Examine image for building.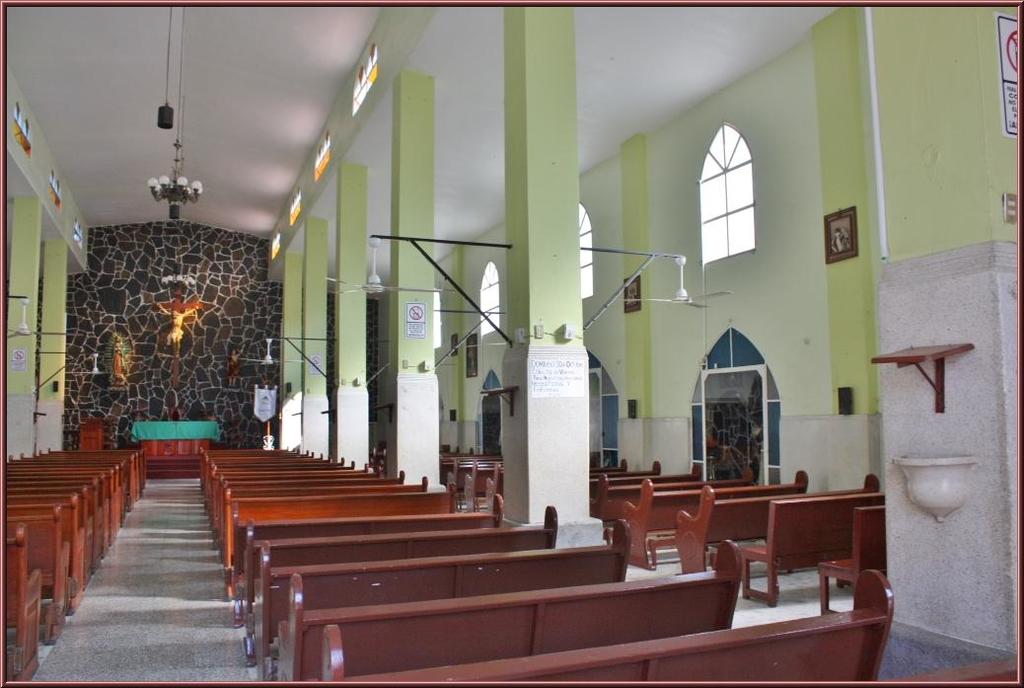
Examination result: Rect(0, 0, 1023, 687).
